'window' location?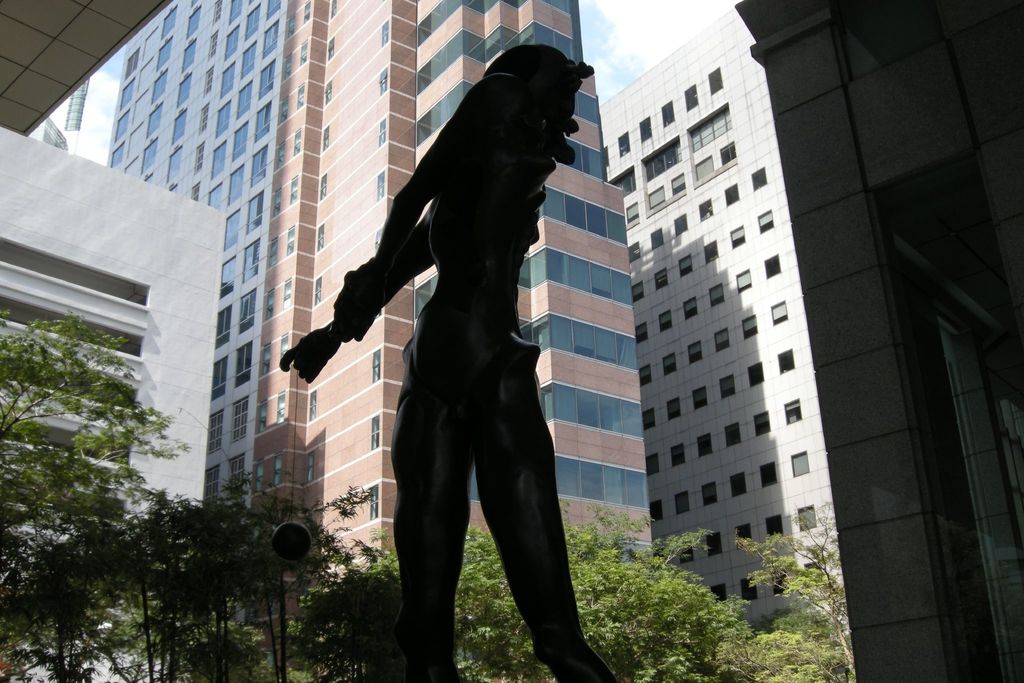
(x1=674, y1=488, x2=692, y2=512)
